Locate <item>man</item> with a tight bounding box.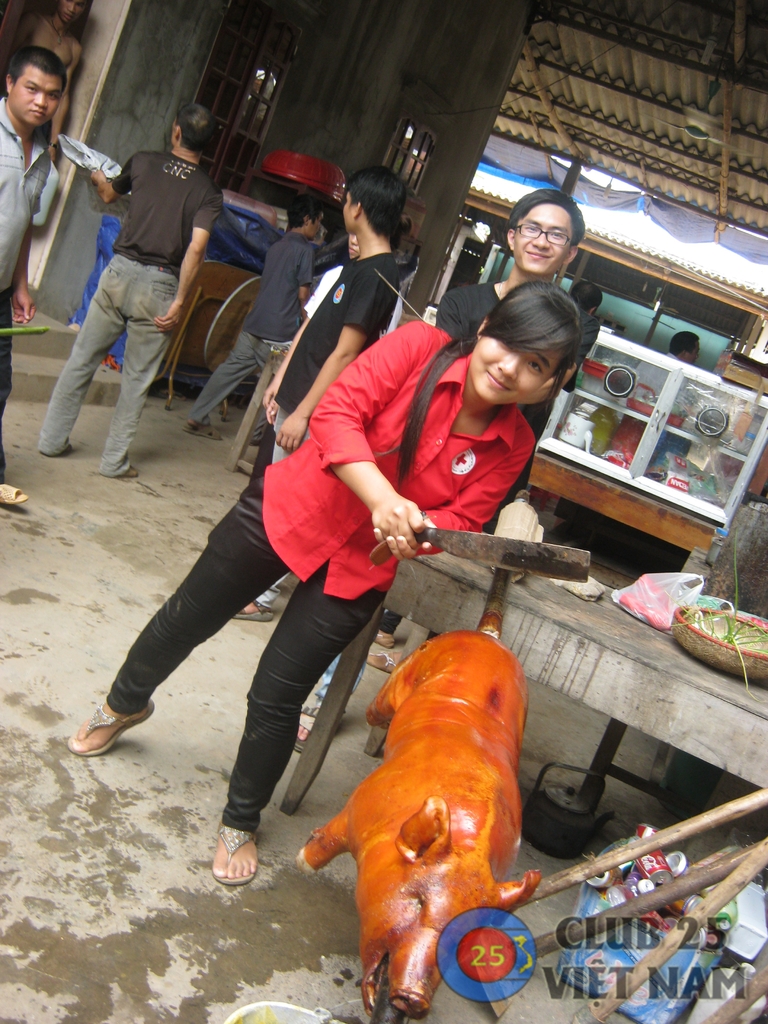
detection(666, 330, 700, 376).
